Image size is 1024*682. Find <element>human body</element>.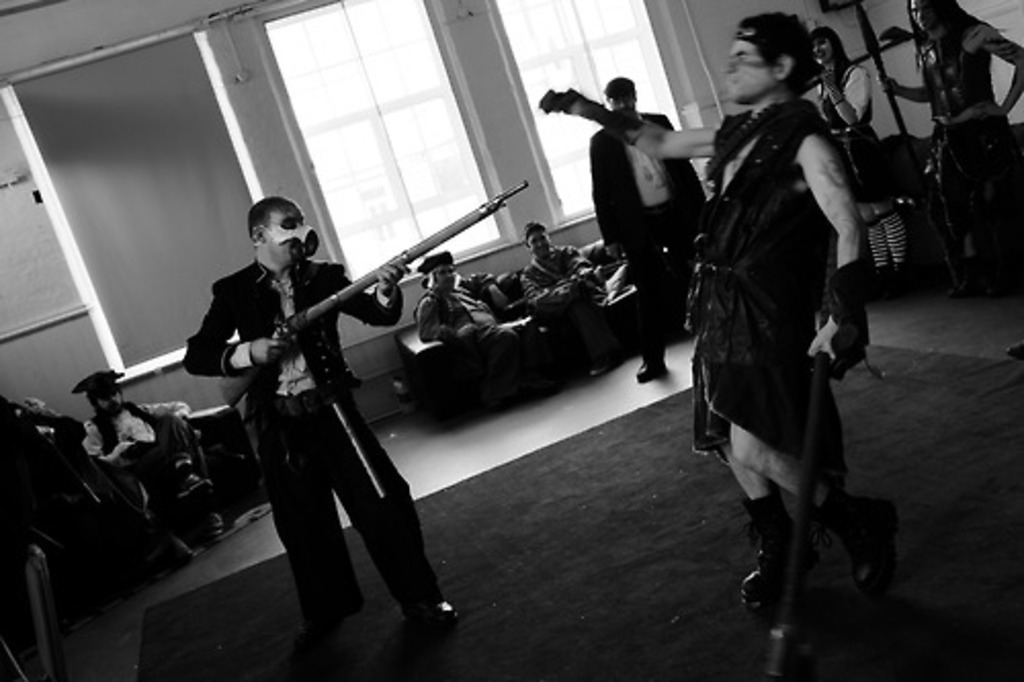
[588,72,717,348].
